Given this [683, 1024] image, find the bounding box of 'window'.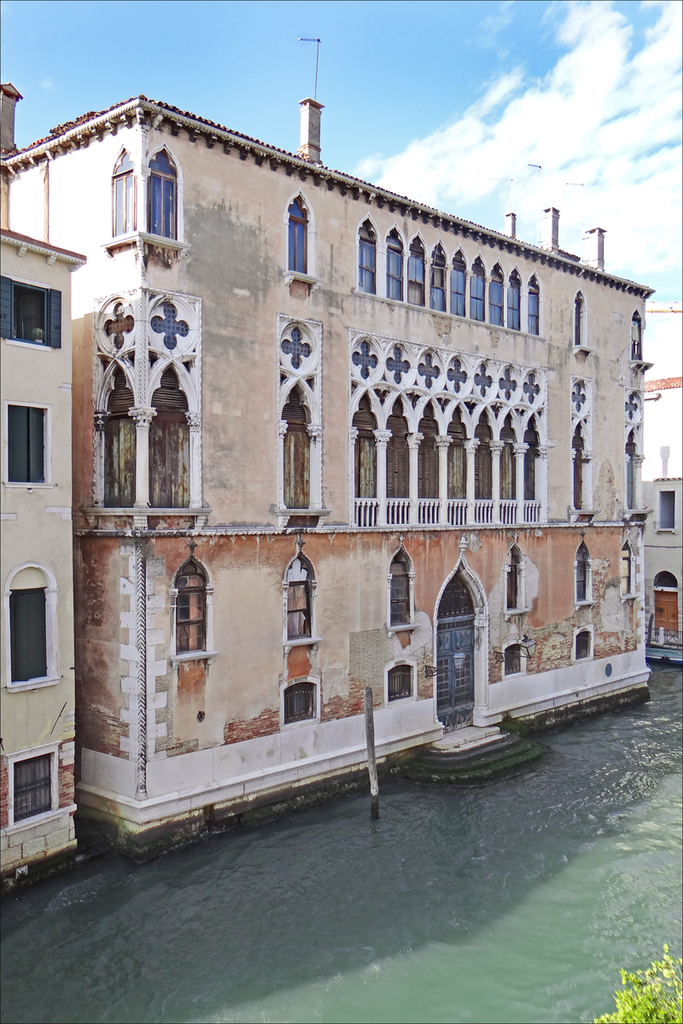
pyautogui.locateOnScreen(621, 545, 636, 598).
